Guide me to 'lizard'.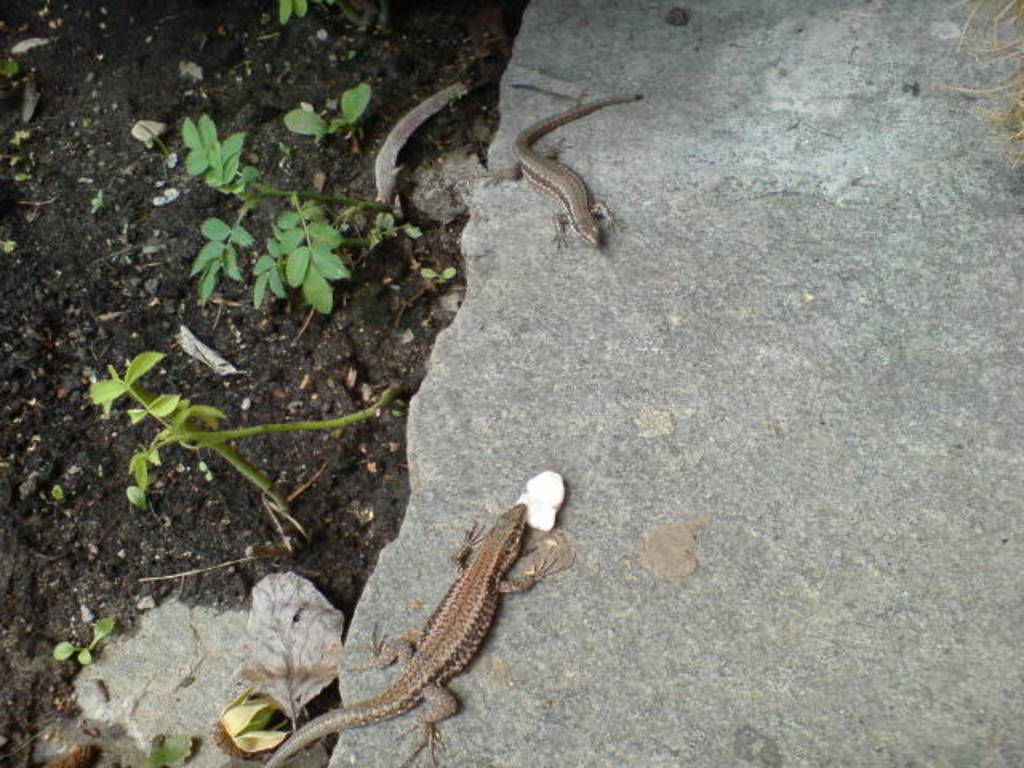
Guidance: <box>262,506,574,766</box>.
